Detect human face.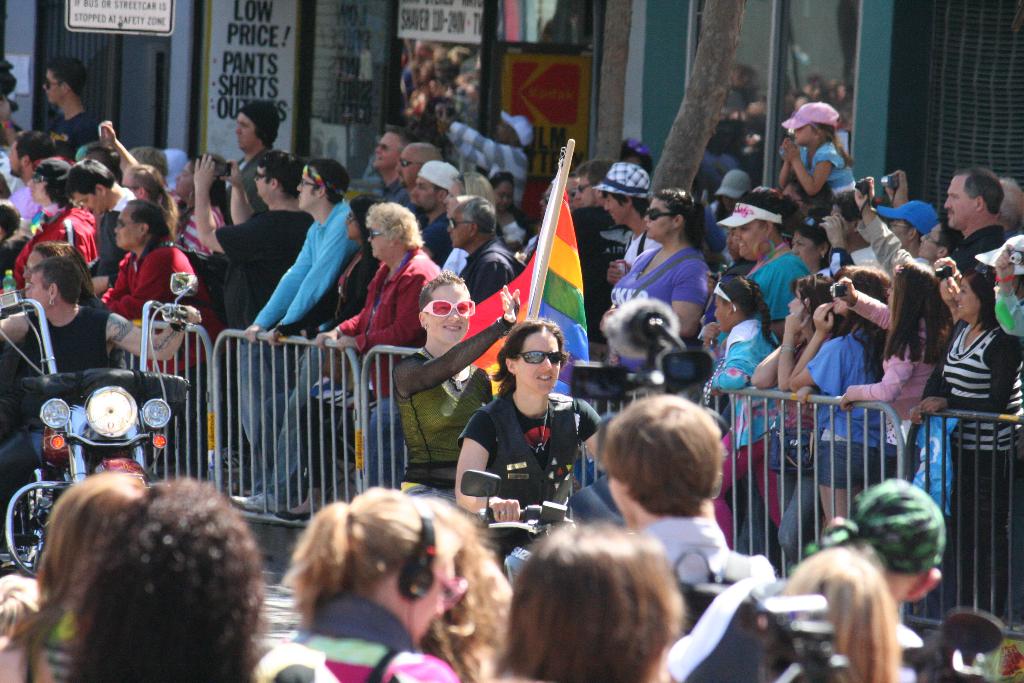
Detected at BBox(947, 176, 974, 229).
